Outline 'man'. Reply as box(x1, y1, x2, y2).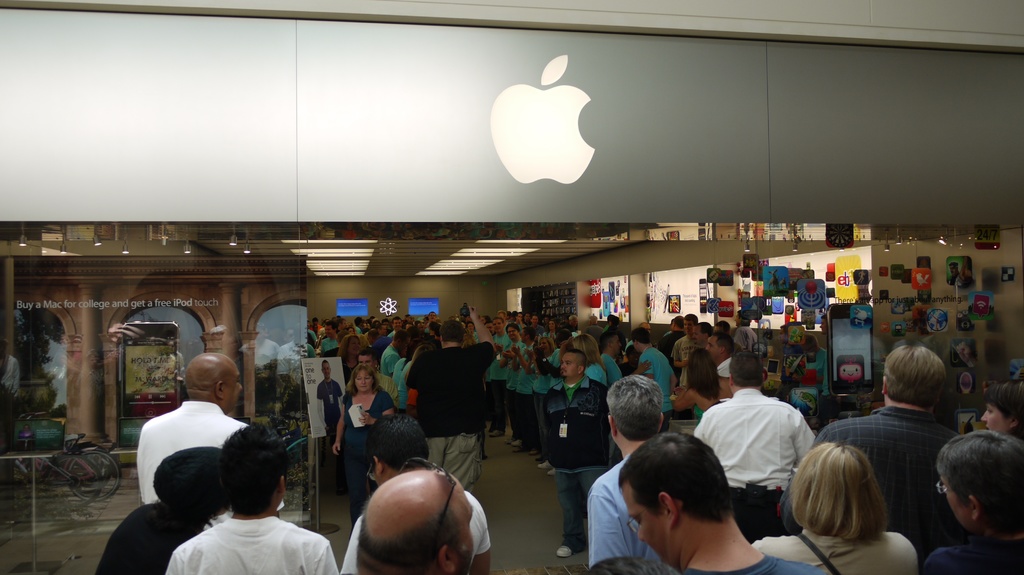
box(353, 312, 363, 332).
